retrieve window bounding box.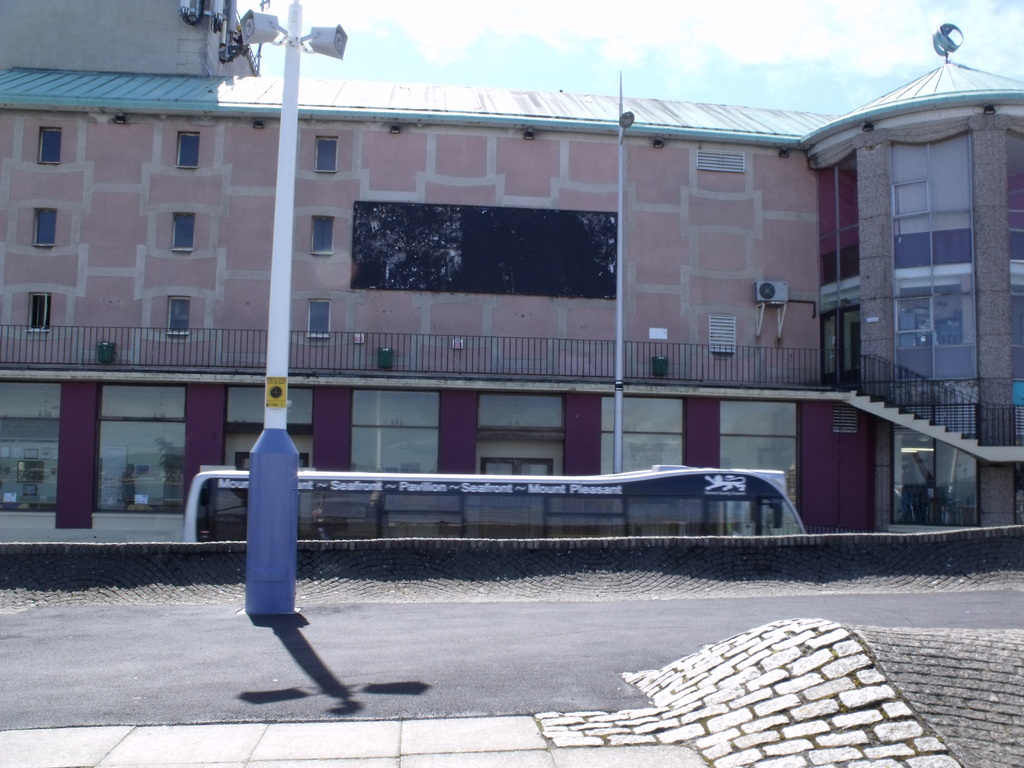
Bounding box: <region>35, 127, 63, 164</region>.
